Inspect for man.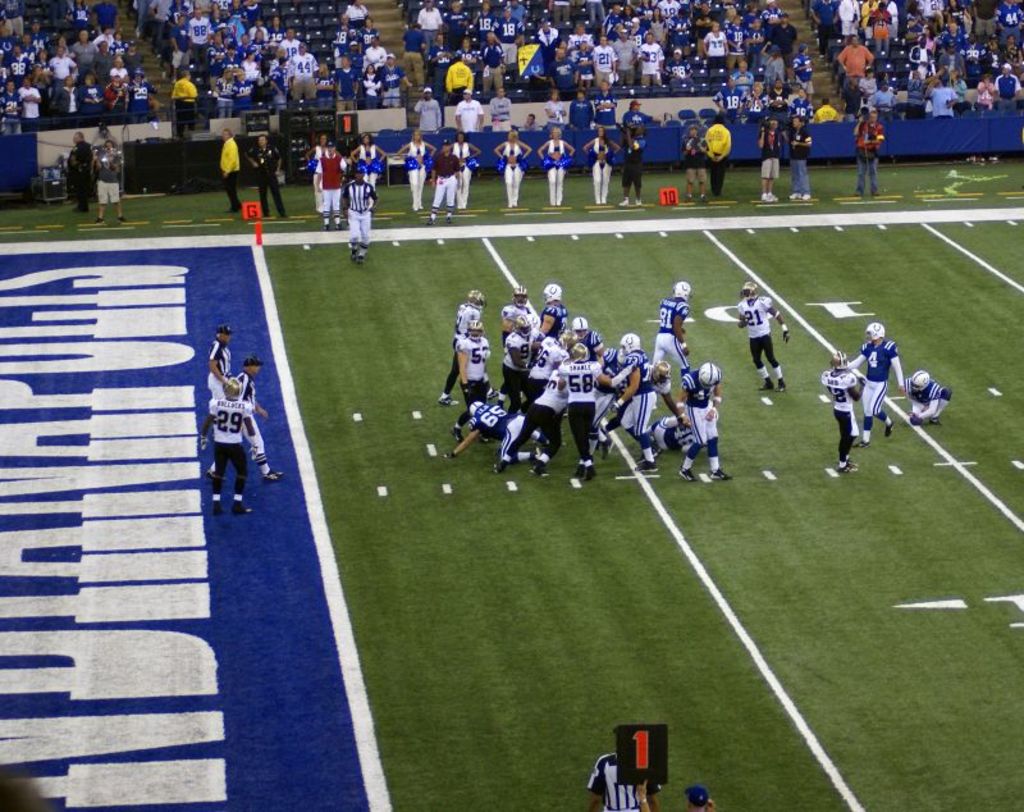
Inspection: crop(553, 51, 585, 101).
